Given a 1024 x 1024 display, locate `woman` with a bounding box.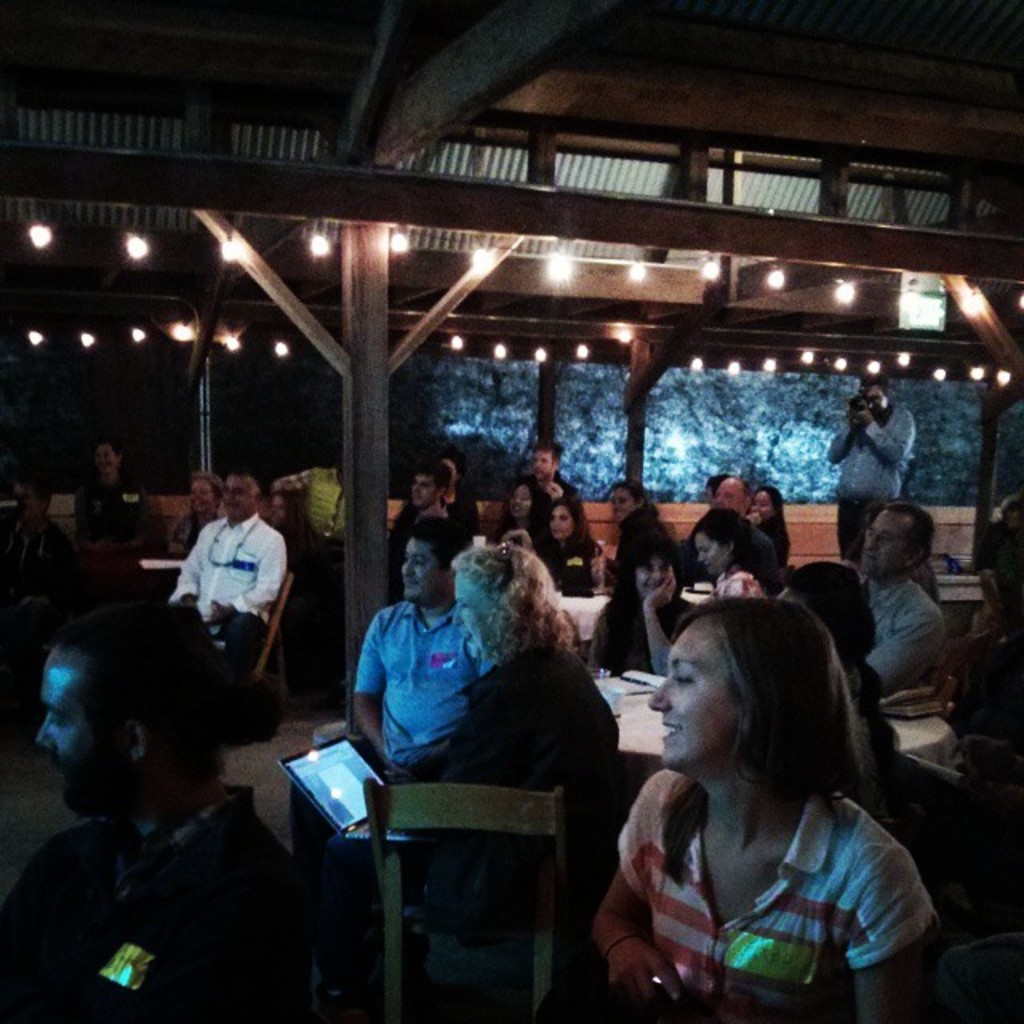
Located: BBox(274, 526, 638, 1022).
